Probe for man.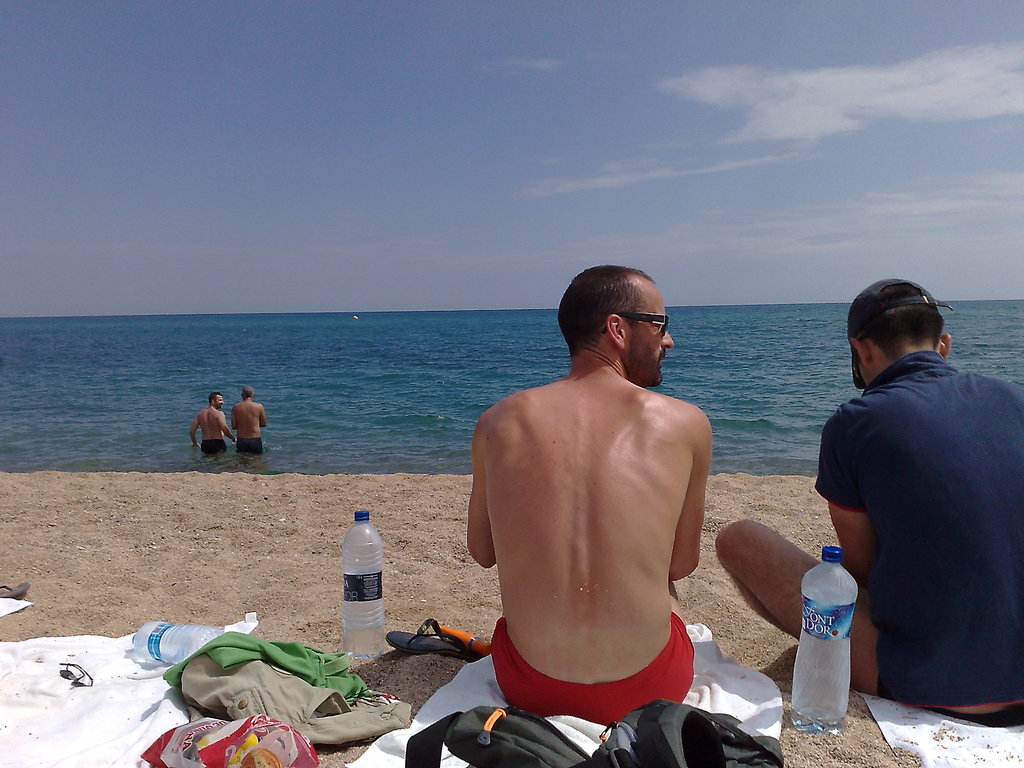
Probe result: (left=231, top=387, right=265, bottom=454).
